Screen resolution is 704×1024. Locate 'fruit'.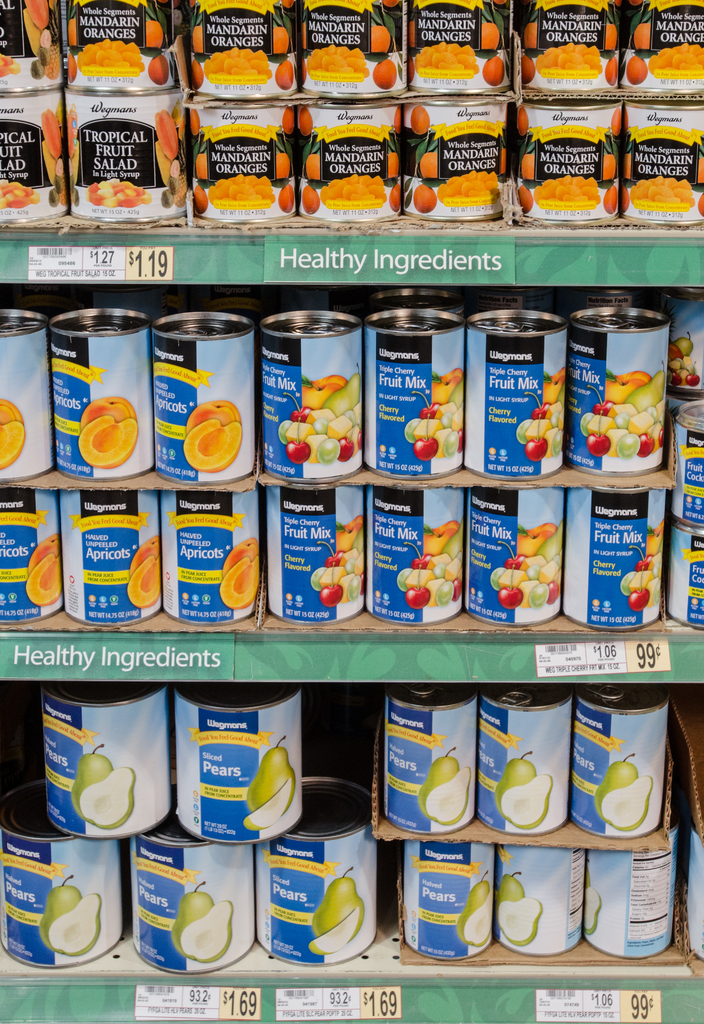
632/20/653/47.
